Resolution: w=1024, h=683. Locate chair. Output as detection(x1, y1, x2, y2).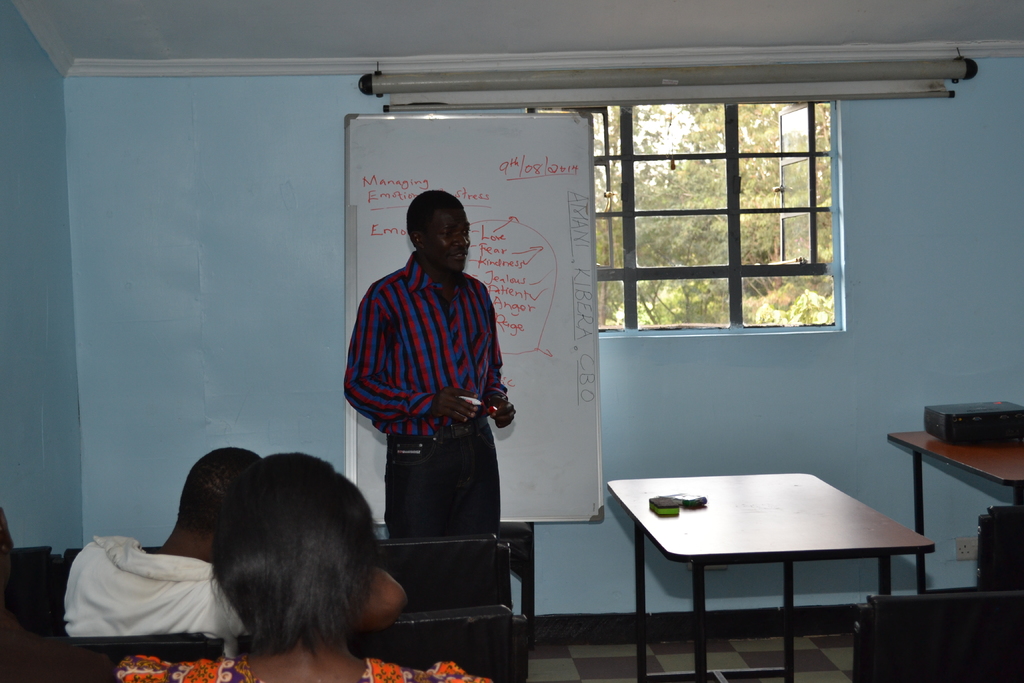
detection(63, 545, 165, 567).
